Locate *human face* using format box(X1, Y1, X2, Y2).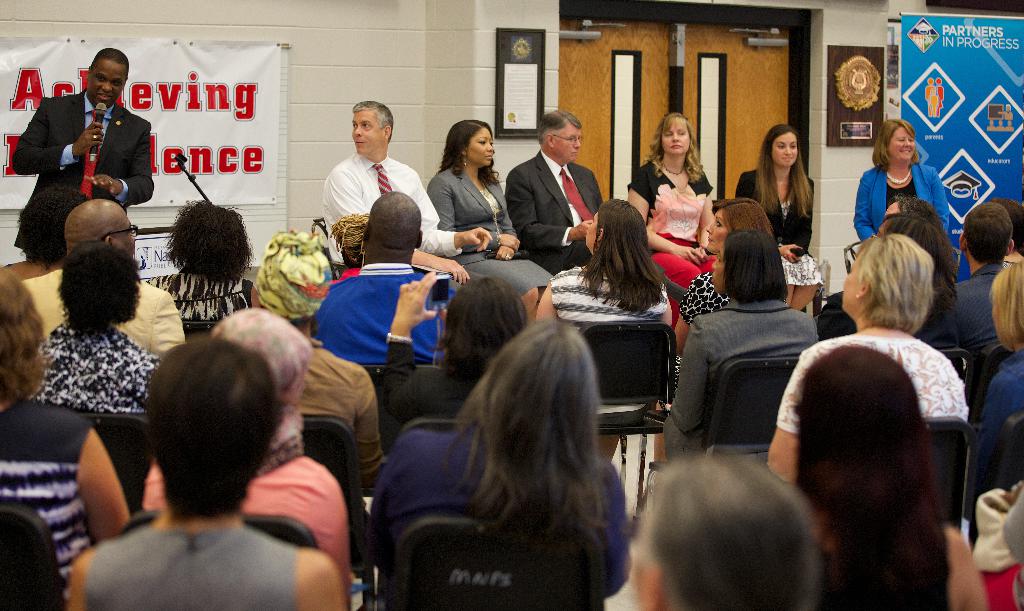
box(843, 252, 862, 308).
